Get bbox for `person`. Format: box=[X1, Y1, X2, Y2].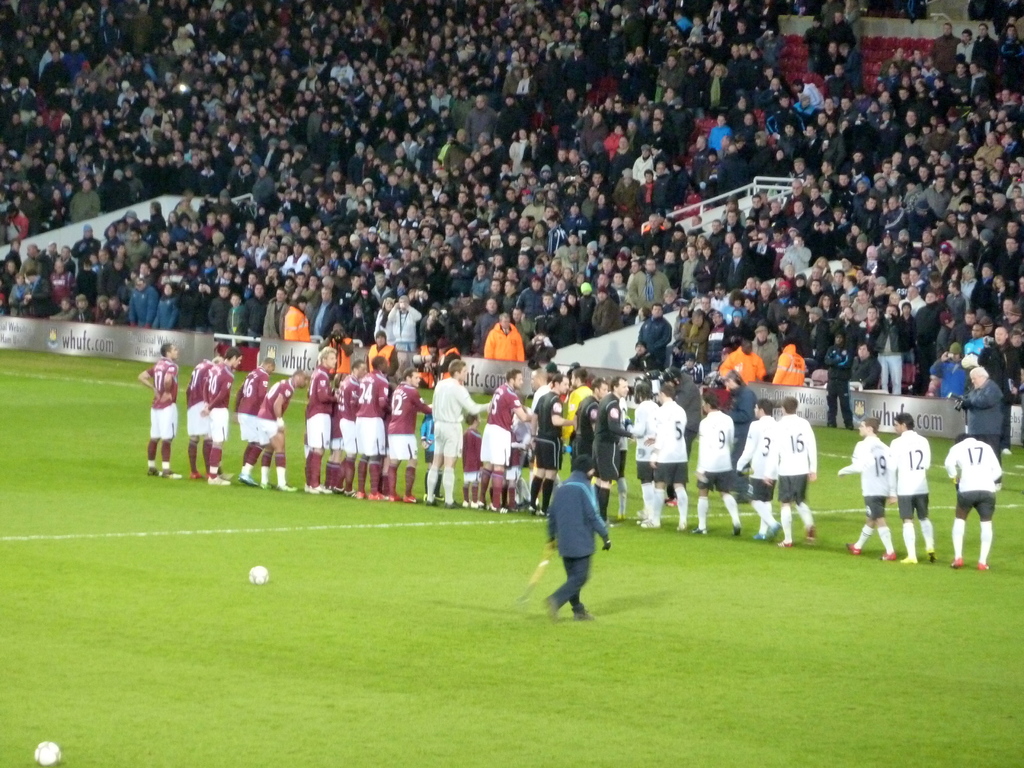
box=[980, 324, 1020, 454].
